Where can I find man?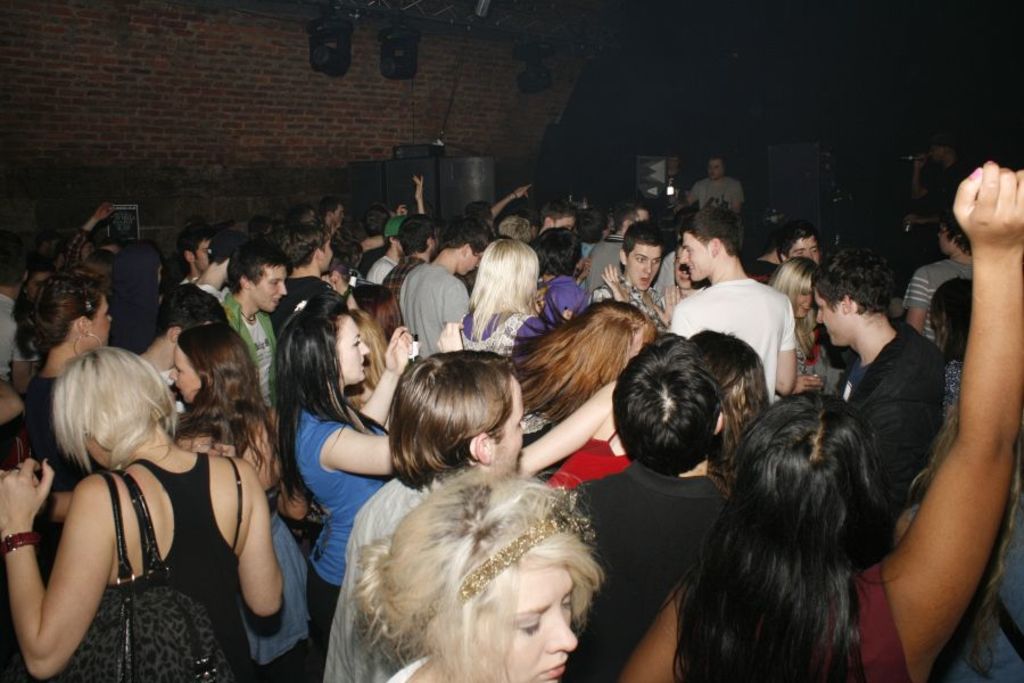
You can find it at <box>177,220,215,283</box>.
